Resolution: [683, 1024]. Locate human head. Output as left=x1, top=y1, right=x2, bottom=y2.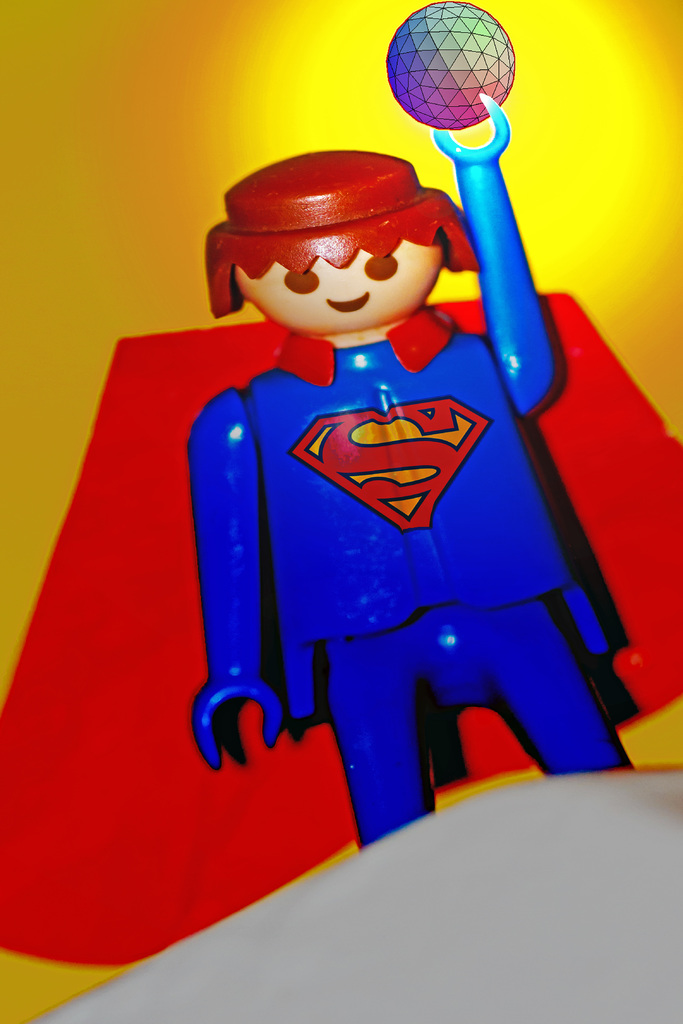
left=227, top=140, right=447, bottom=333.
